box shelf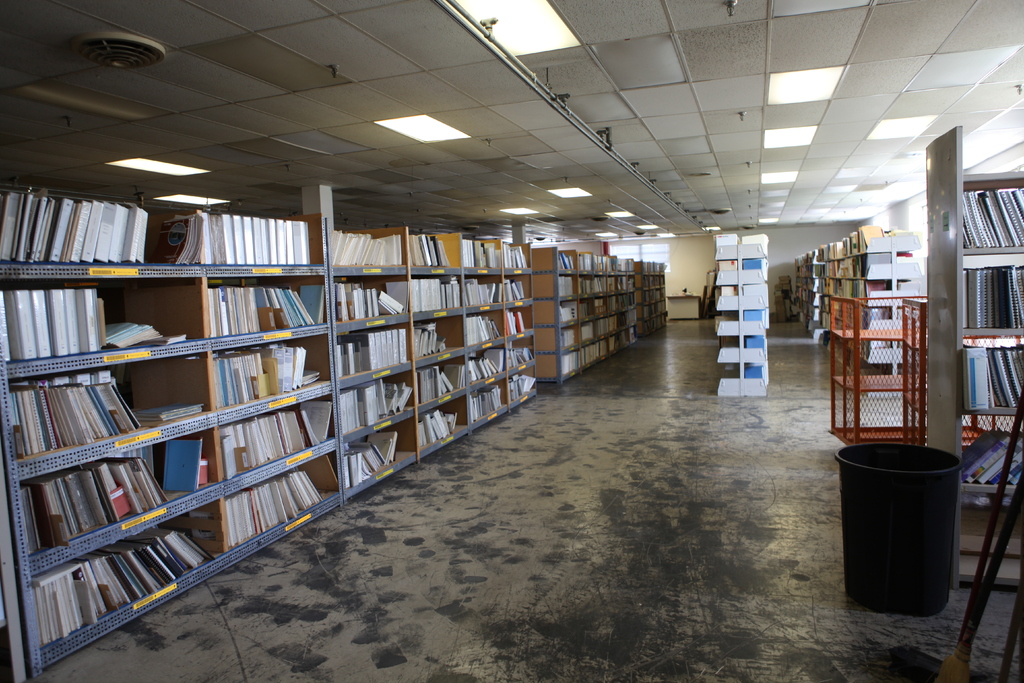
pyautogui.locateOnScreen(533, 248, 641, 386)
